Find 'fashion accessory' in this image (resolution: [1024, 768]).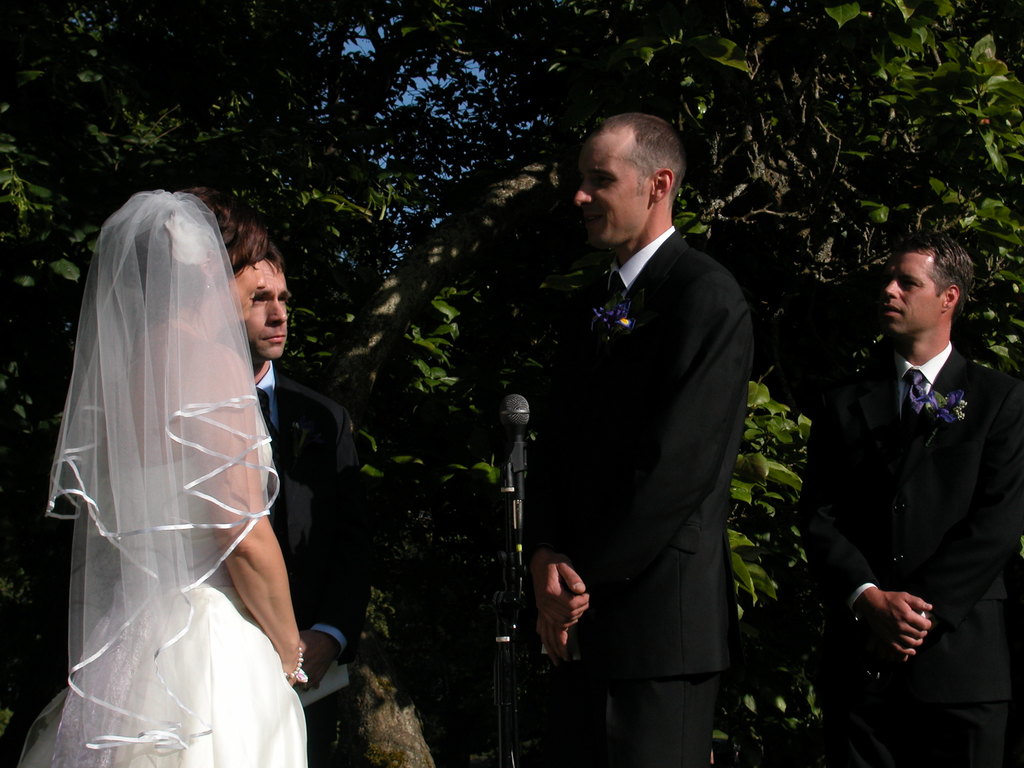
[901, 368, 927, 429].
